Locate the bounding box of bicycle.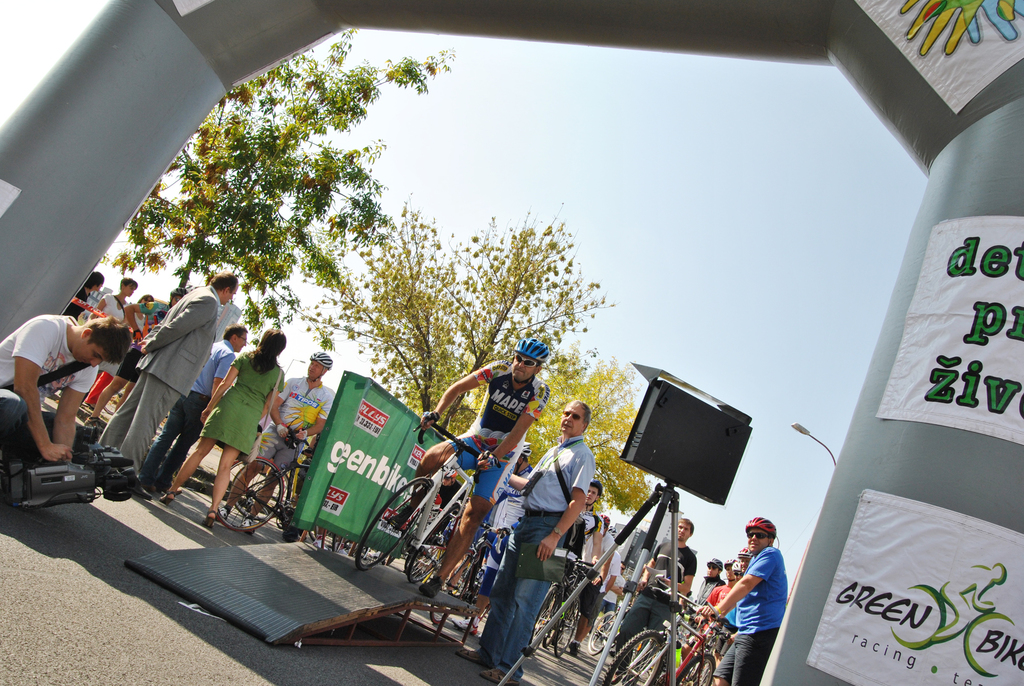
Bounding box: (435, 516, 510, 622).
